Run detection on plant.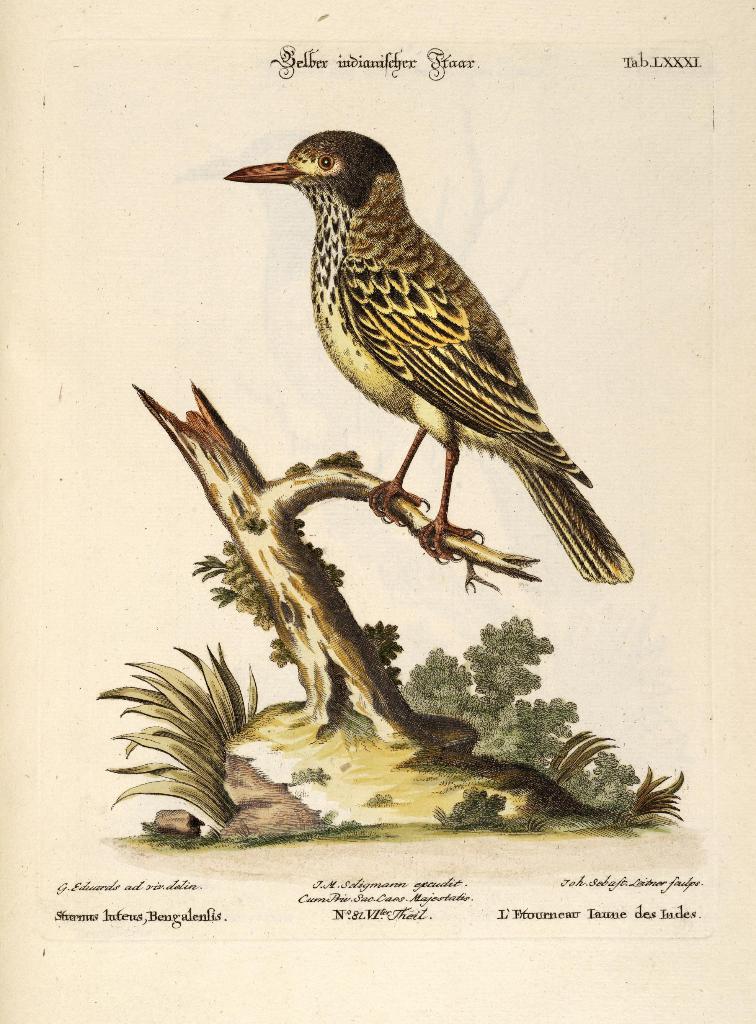
Result: l=90, t=631, r=259, b=832.
